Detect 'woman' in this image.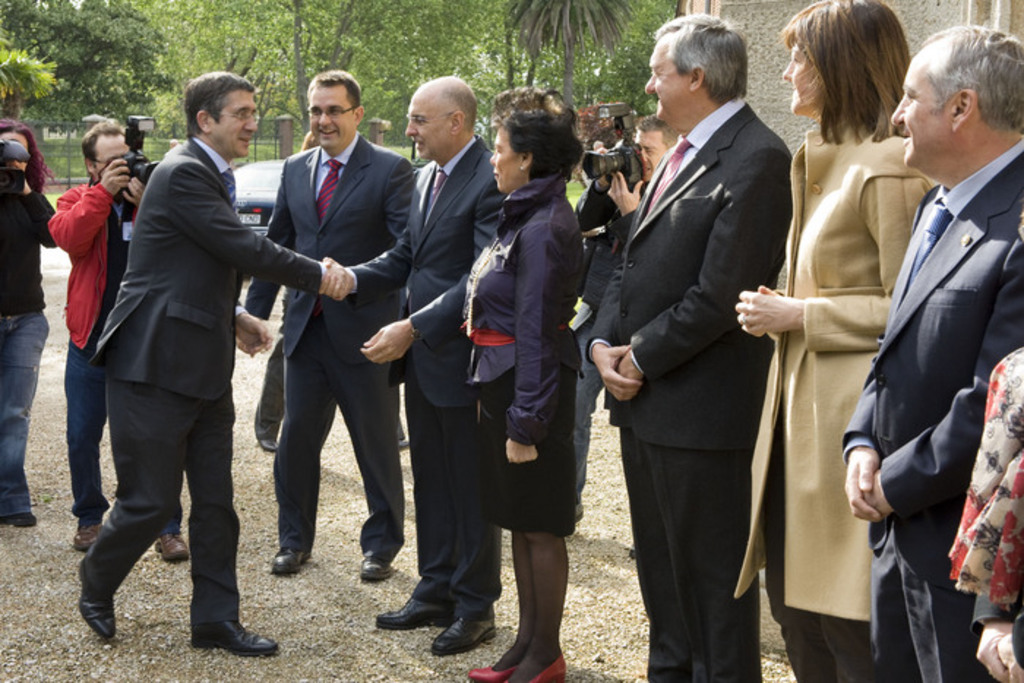
Detection: x1=734, y1=0, x2=945, y2=682.
